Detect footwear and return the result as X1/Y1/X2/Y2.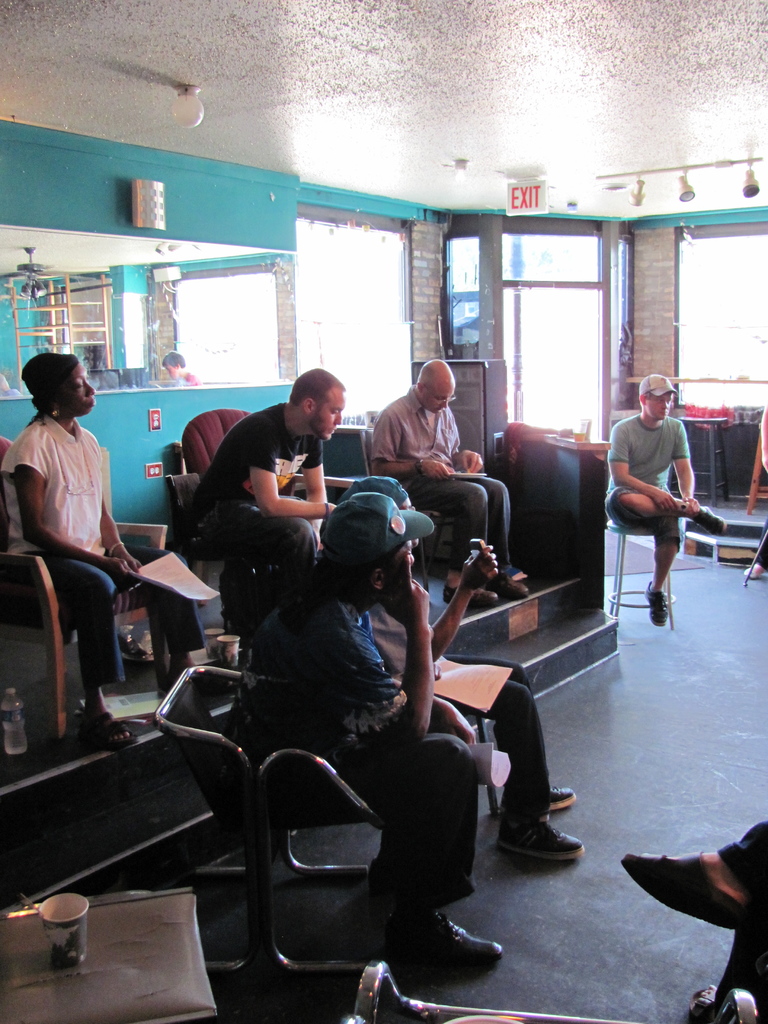
493/811/590/879.
